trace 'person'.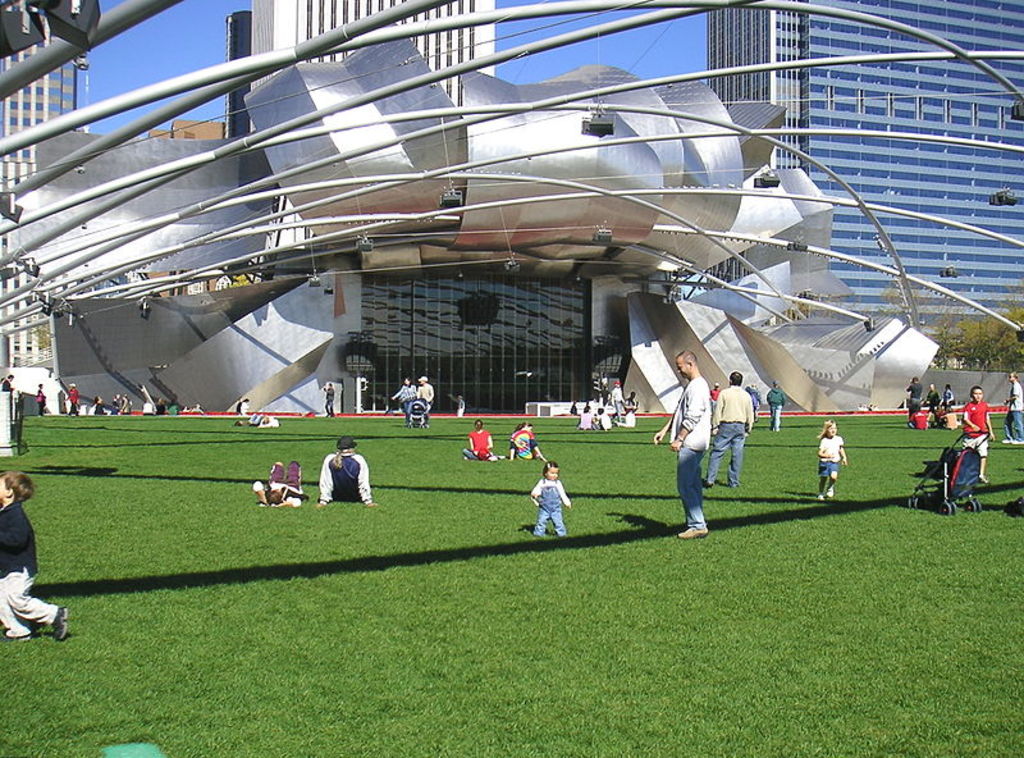
Traced to 616:410:635:430.
